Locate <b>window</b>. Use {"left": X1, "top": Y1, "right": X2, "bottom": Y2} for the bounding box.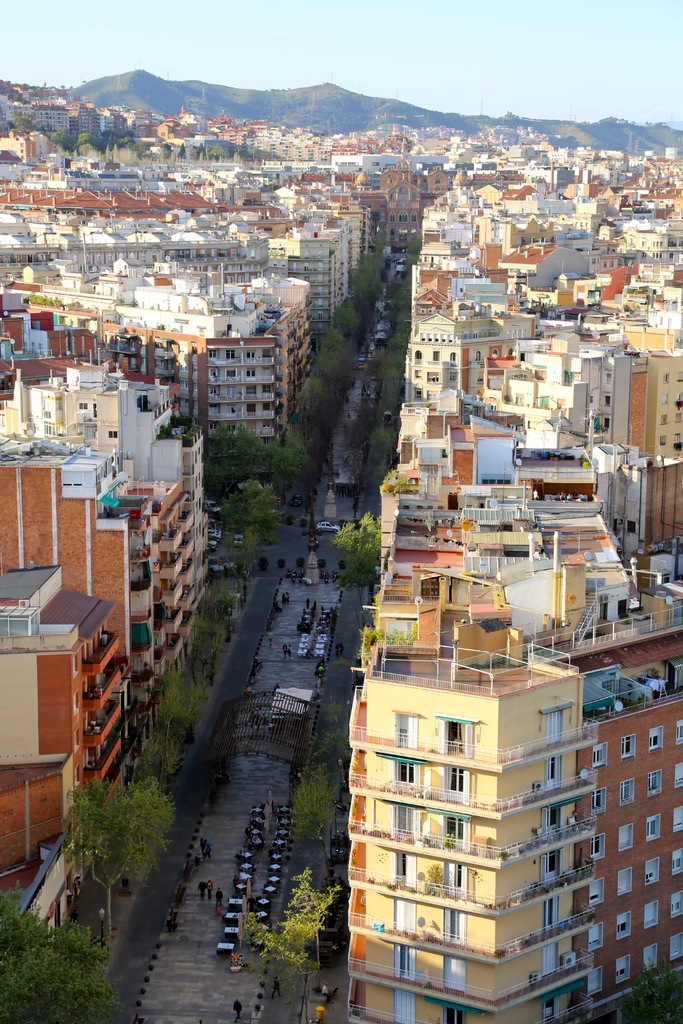
{"left": 659, "top": 369, "right": 668, "bottom": 383}.
